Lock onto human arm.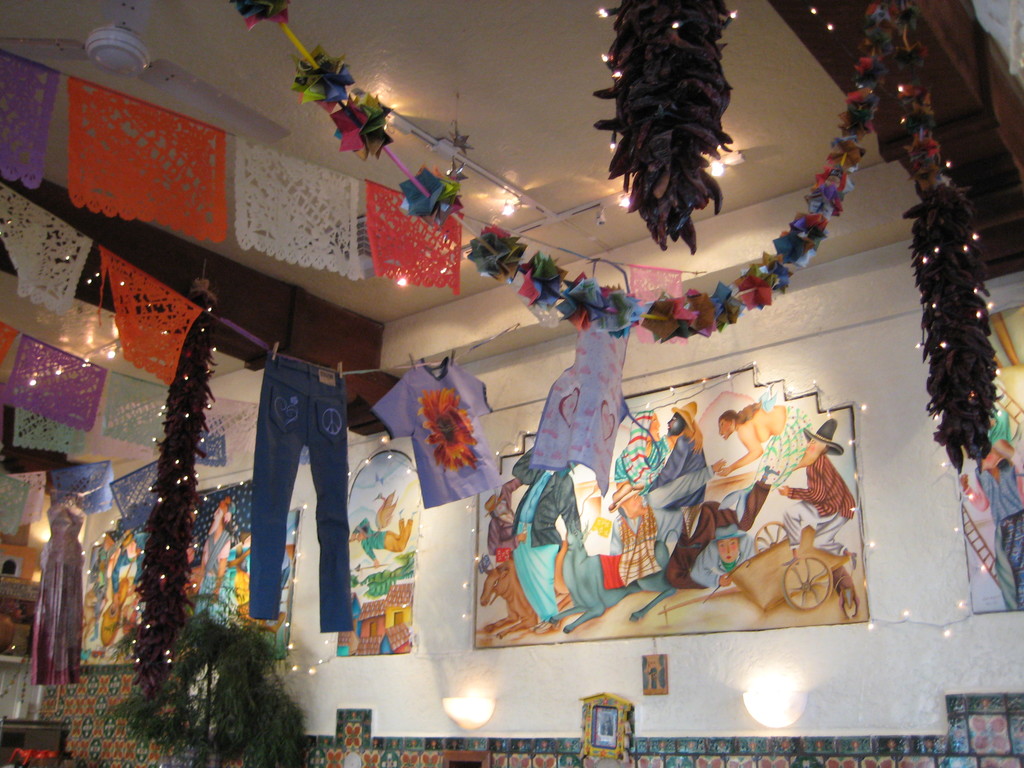
Locked: region(556, 479, 584, 543).
